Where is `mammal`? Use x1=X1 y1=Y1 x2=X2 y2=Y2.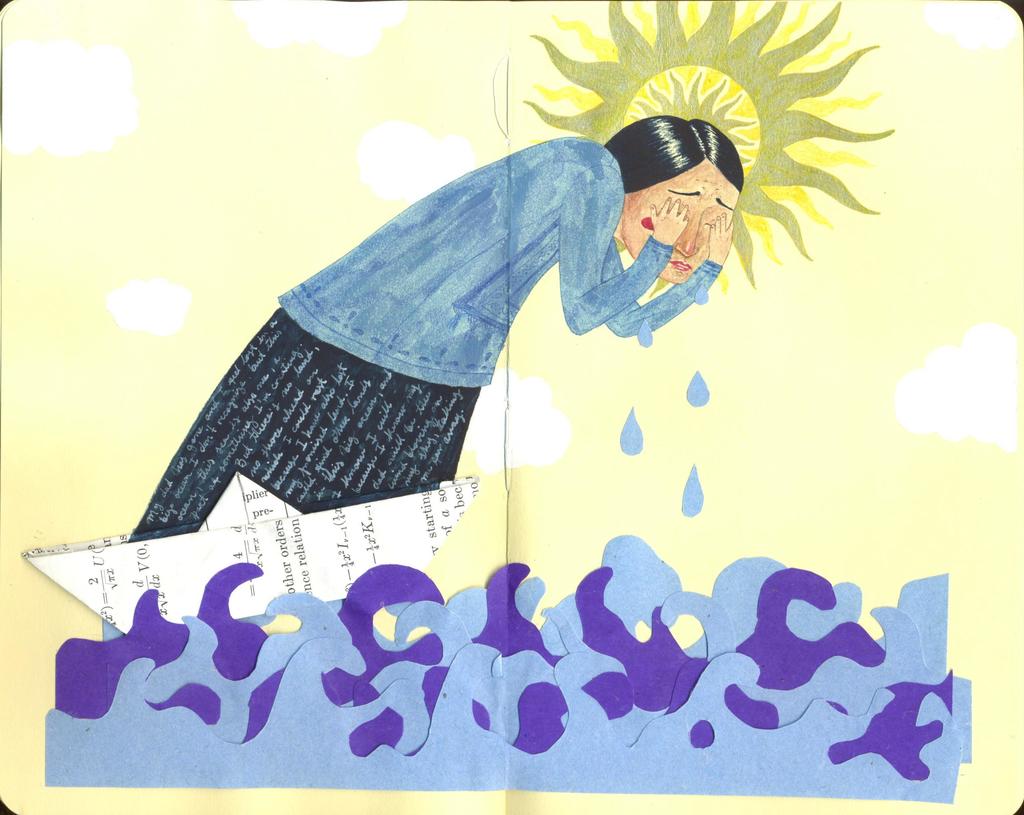
x1=130 y1=115 x2=767 y2=523.
